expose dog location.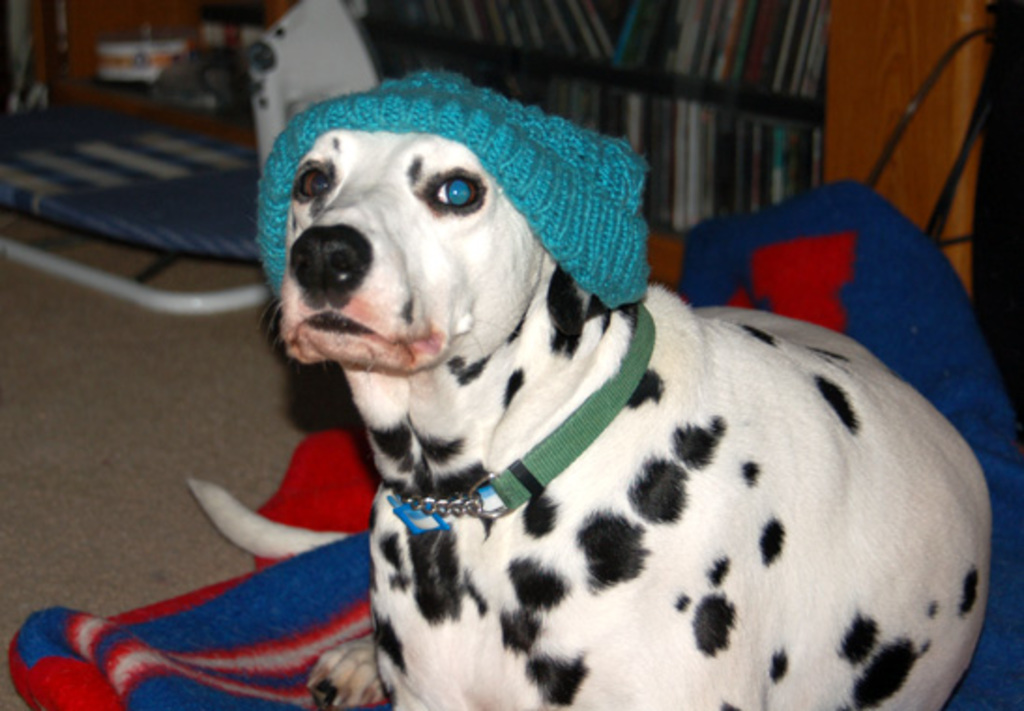
Exposed at {"x1": 185, "y1": 69, "x2": 994, "y2": 709}.
